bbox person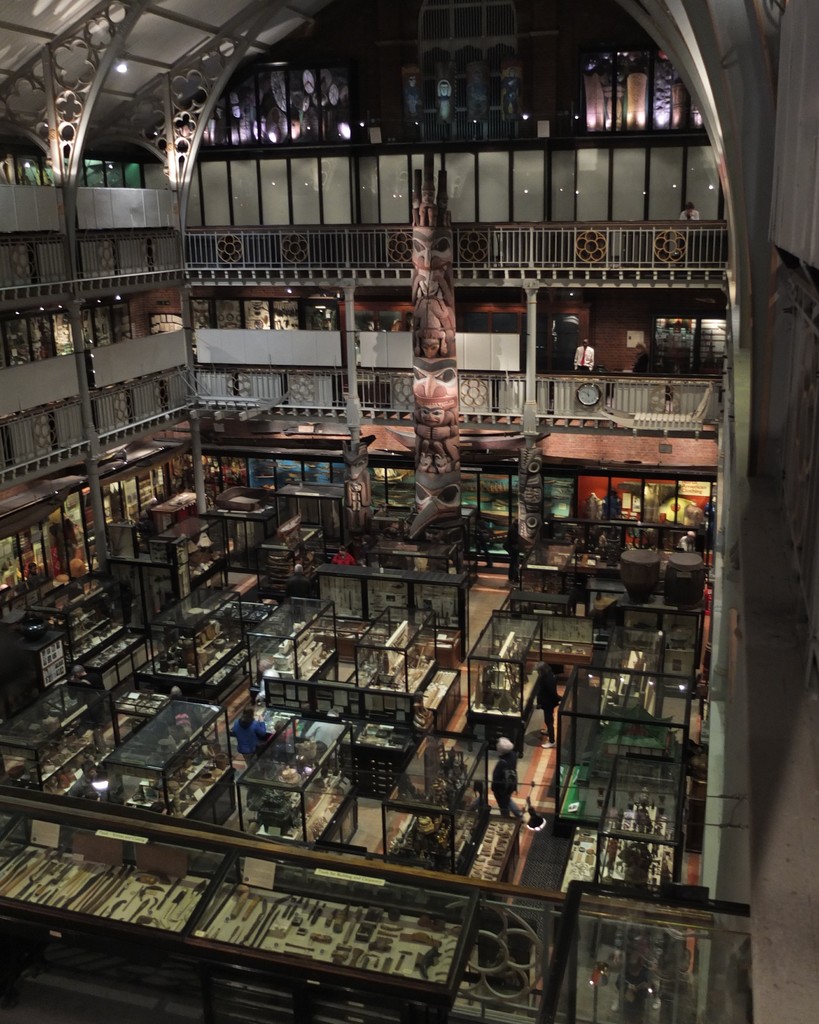
[x1=284, y1=561, x2=312, y2=597]
